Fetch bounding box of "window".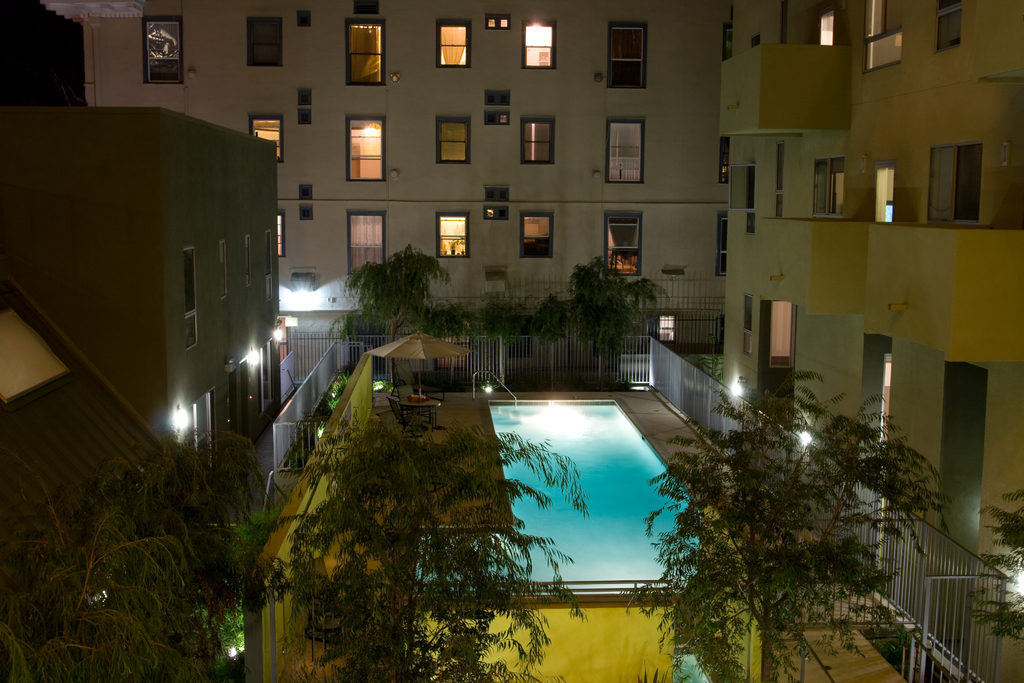
Bbox: bbox=(607, 211, 643, 277).
